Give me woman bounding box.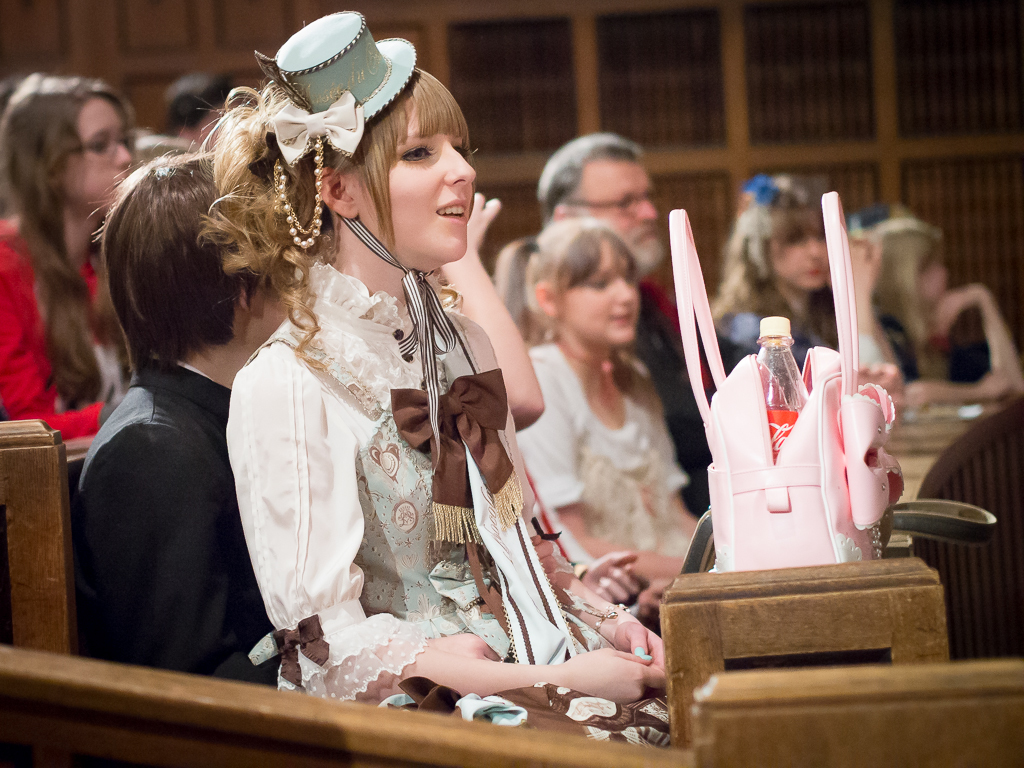
region(0, 72, 140, 444).
